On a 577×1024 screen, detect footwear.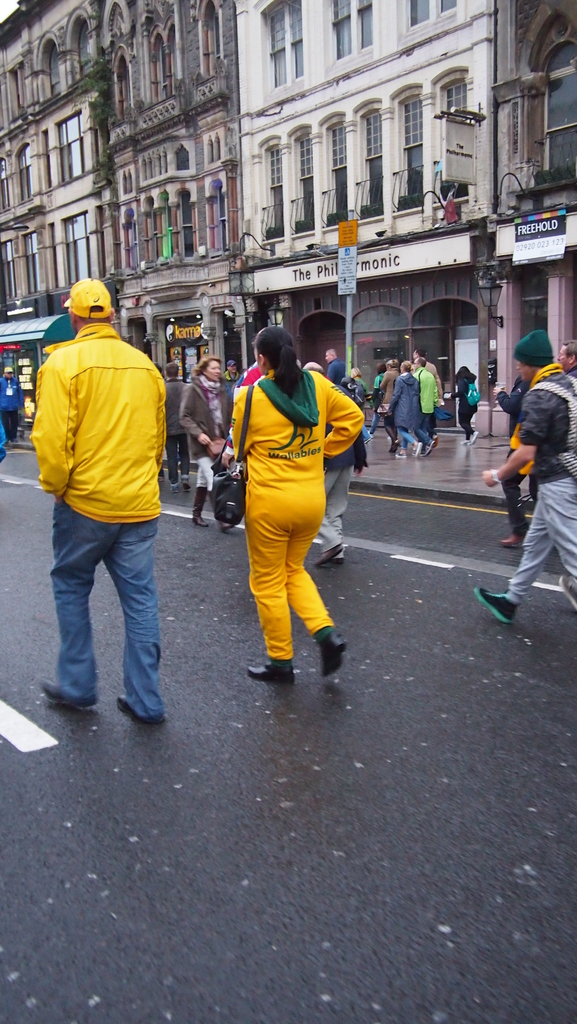
[311, 547, 344, 564].
